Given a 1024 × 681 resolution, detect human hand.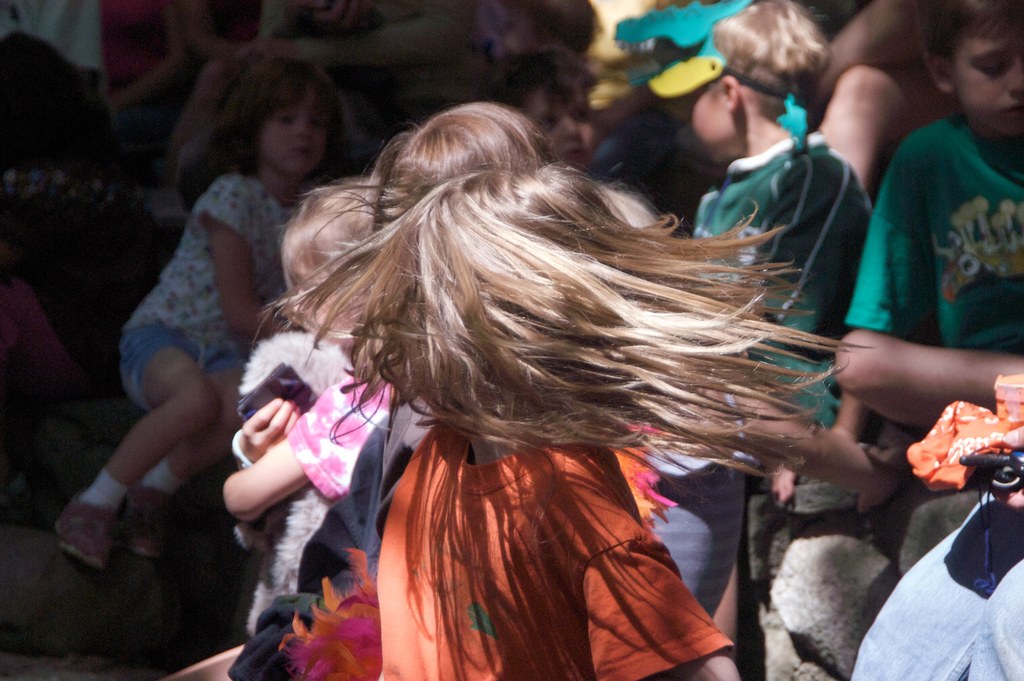
rect(859, 444, 905, 519).
